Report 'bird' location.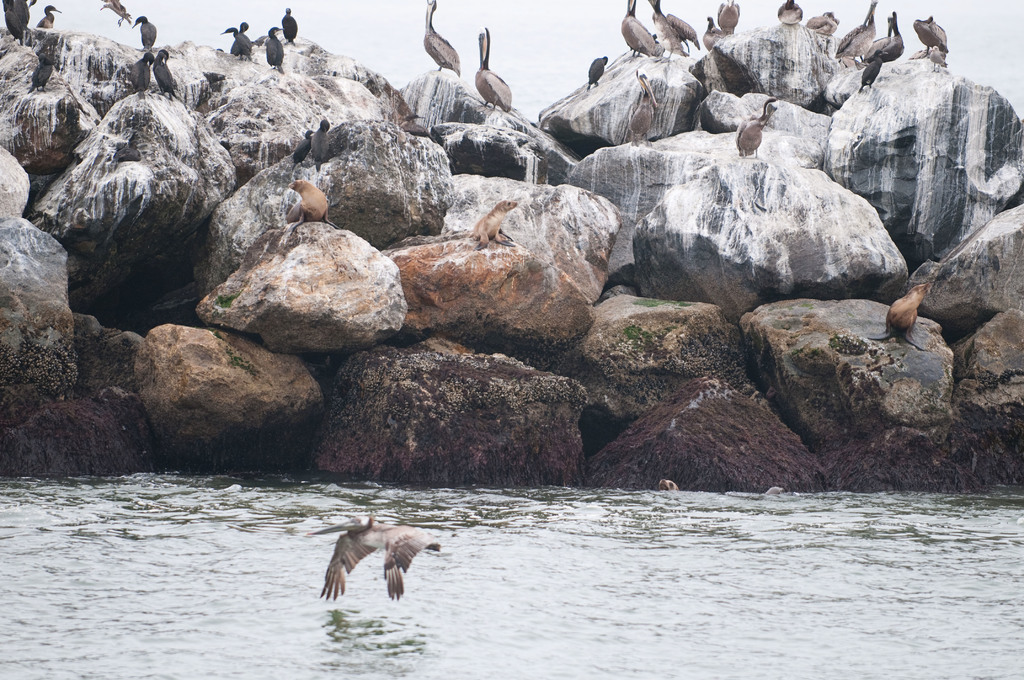
Report: locate(130, 10, 155, 47).
